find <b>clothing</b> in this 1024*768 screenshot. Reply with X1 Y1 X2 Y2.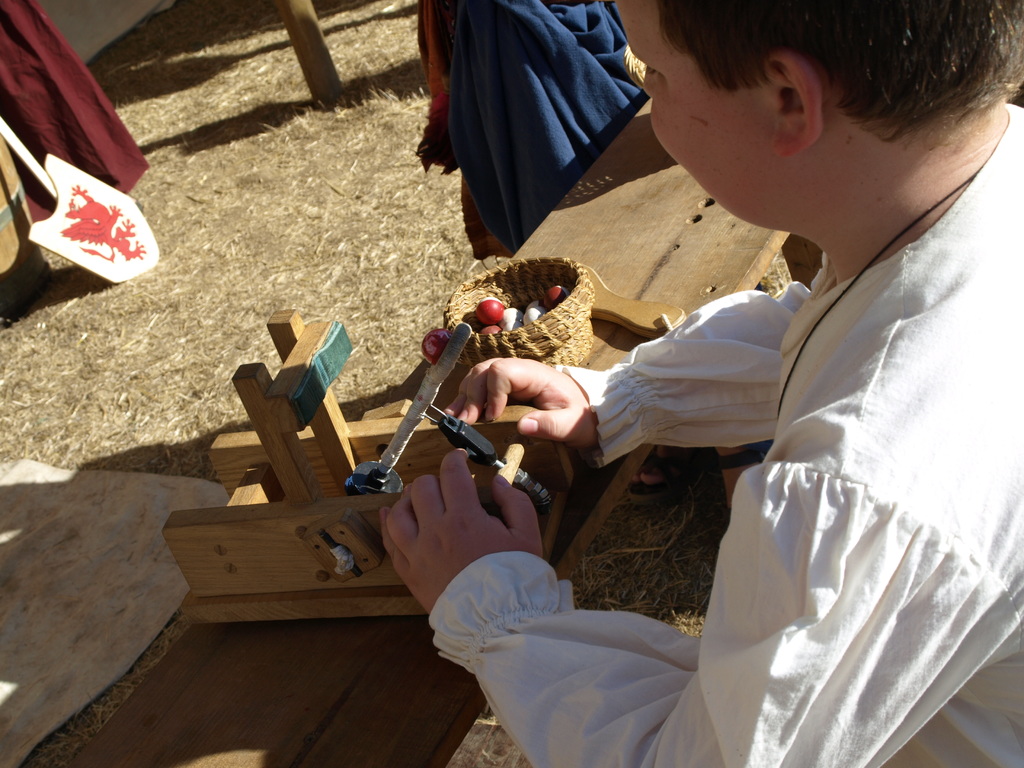
428 104 1023 767.
